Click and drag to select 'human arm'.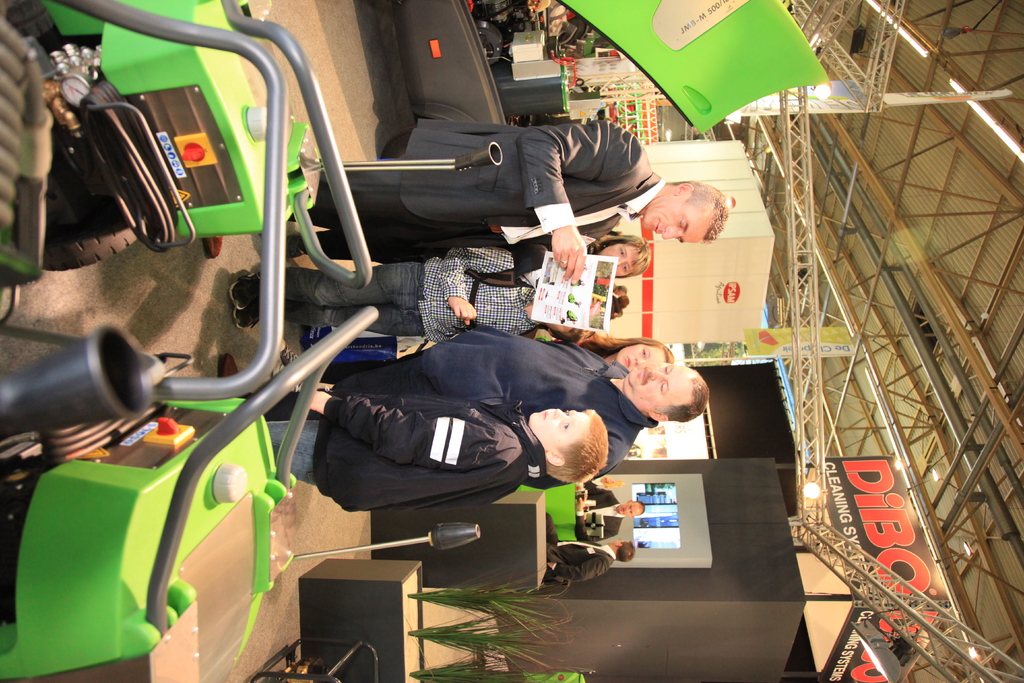
Selection: 510 110 652 290.
